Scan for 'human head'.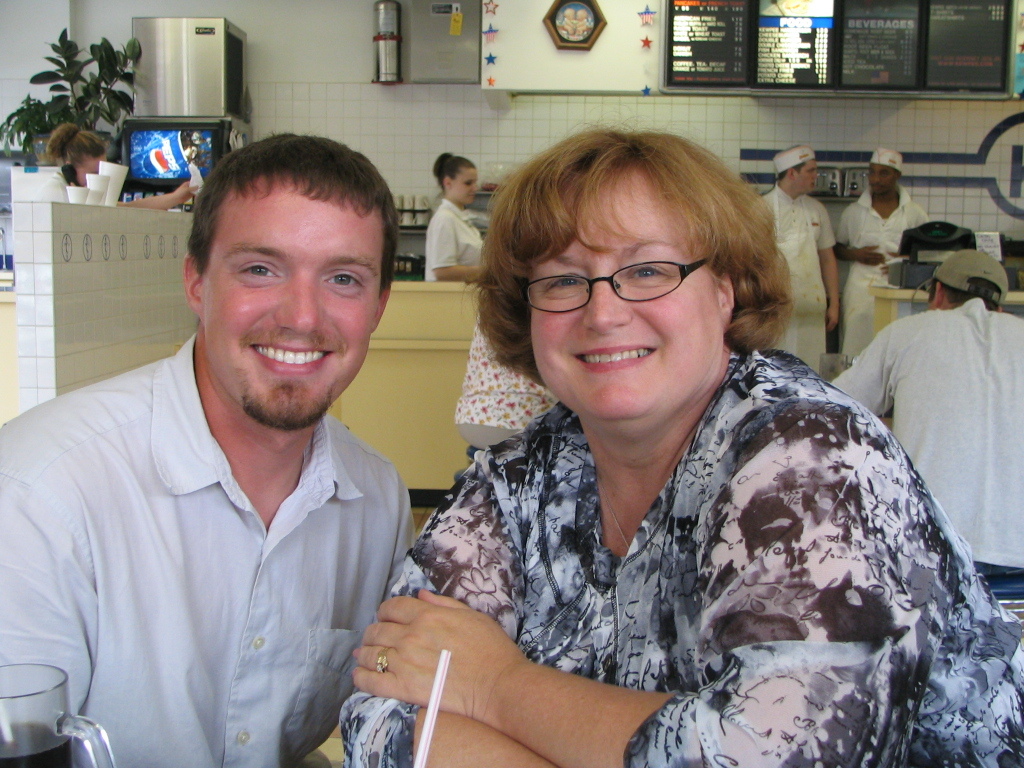
Scan result: pyautogui.locateOnScreen(433, 154, 479, 214).
